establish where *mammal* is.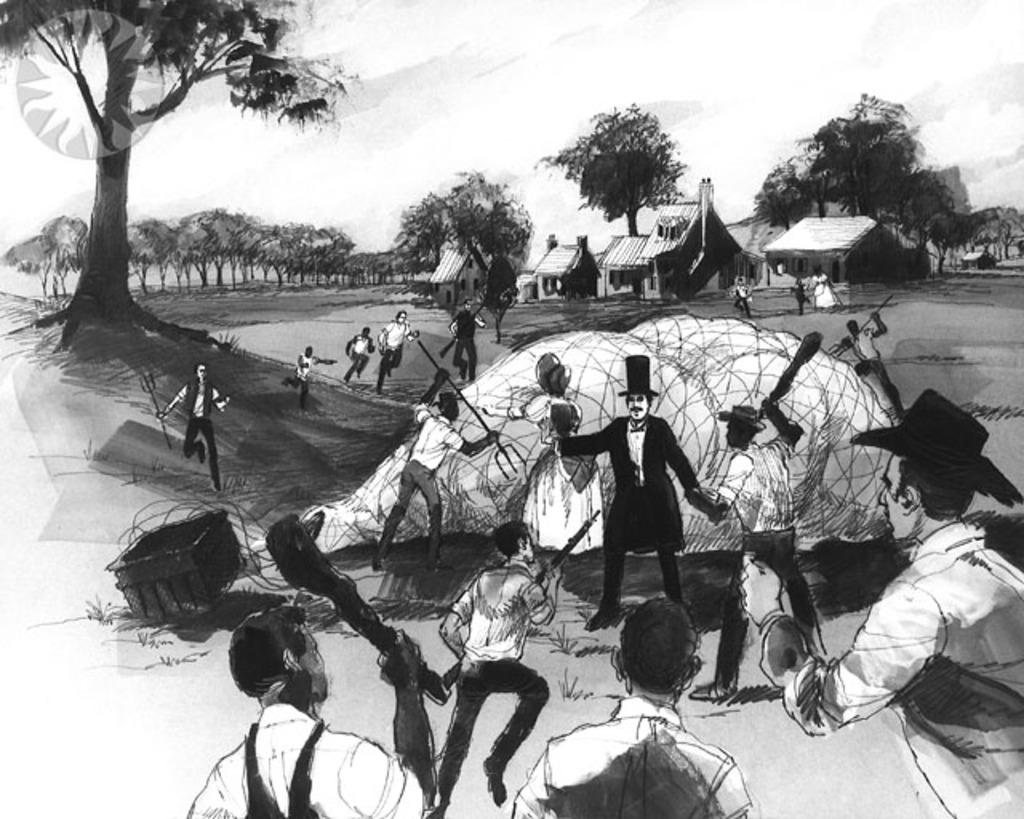
Established at left=374, top=309, right=419, bottom=376.
